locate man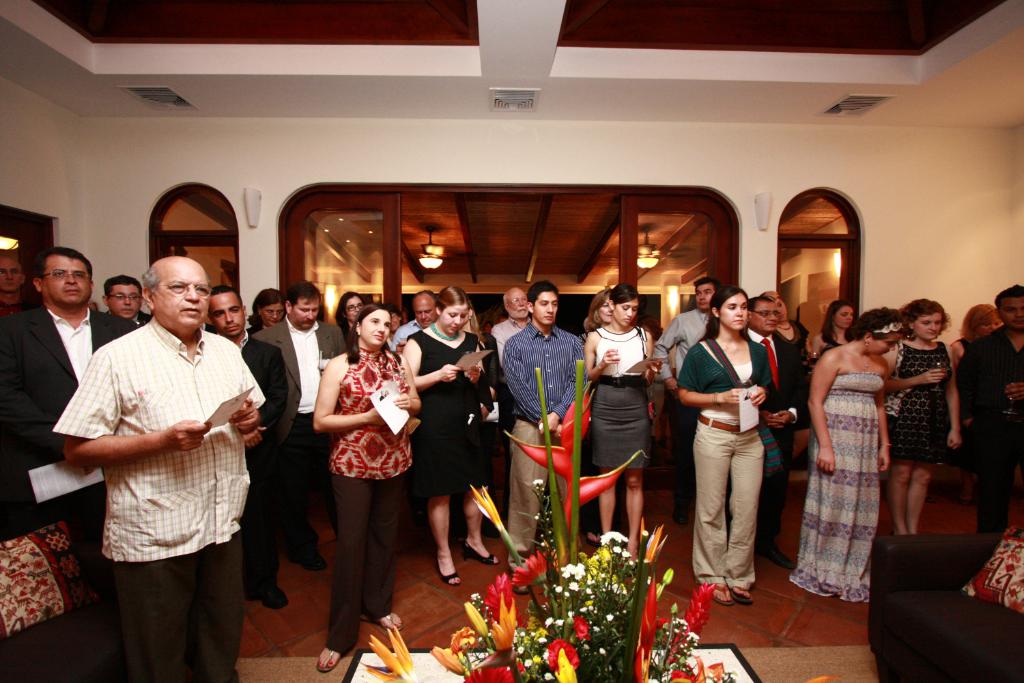
655:278:722:530
